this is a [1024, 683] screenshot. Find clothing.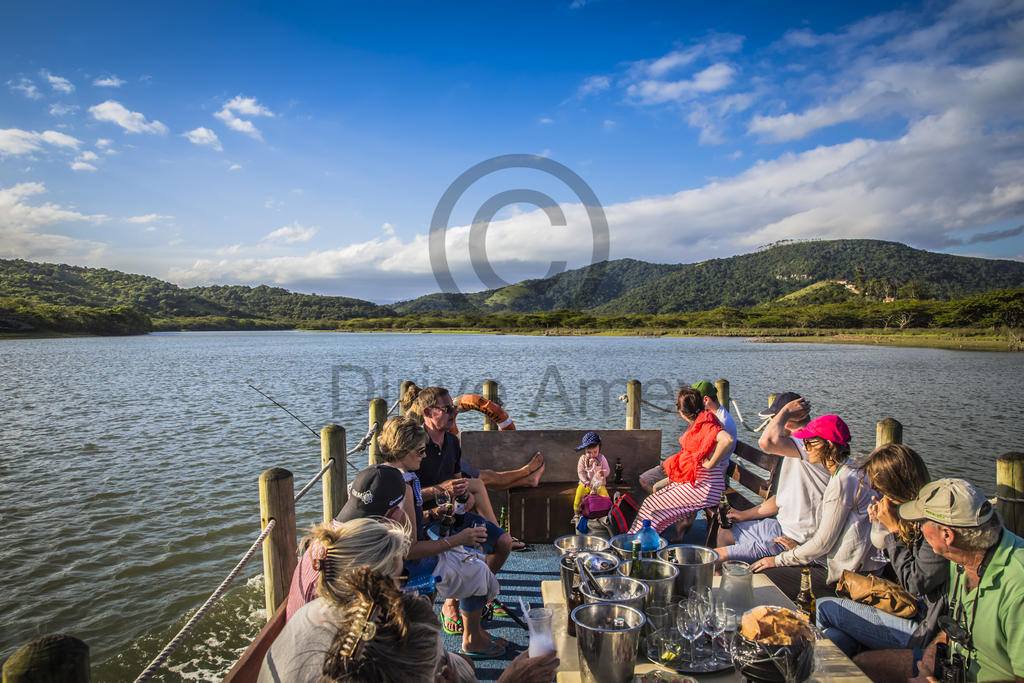
Bounding box: Rect(718, 428, 831, 566).
